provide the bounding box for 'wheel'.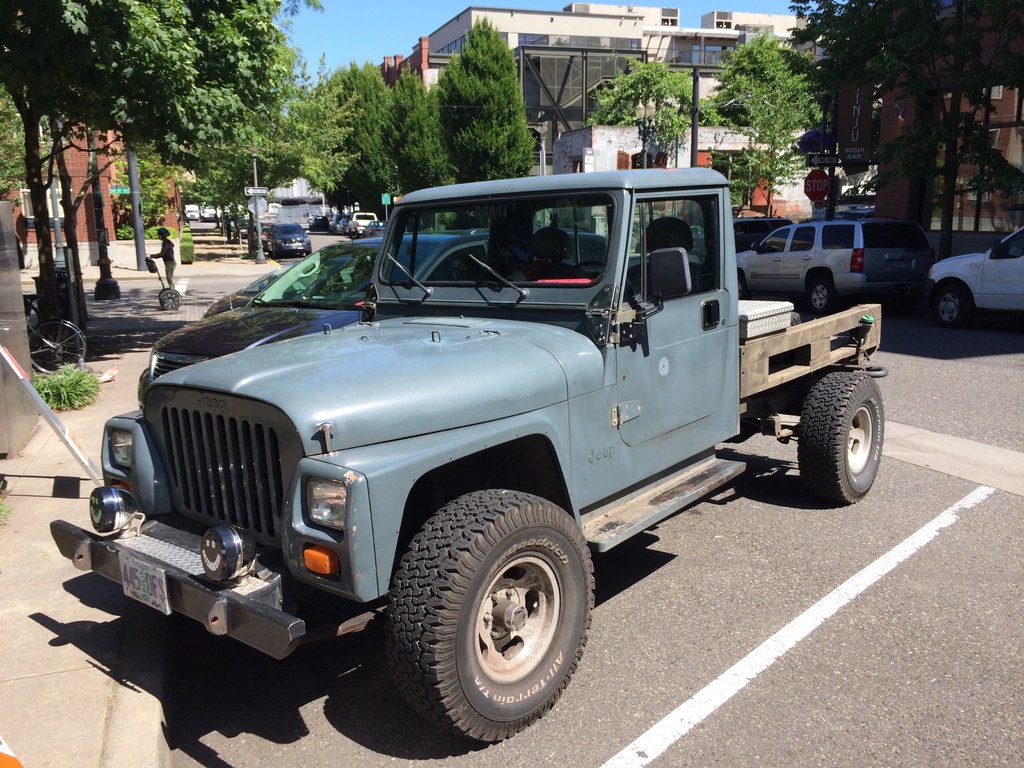
l=735, t=273, r=746, b=300.
